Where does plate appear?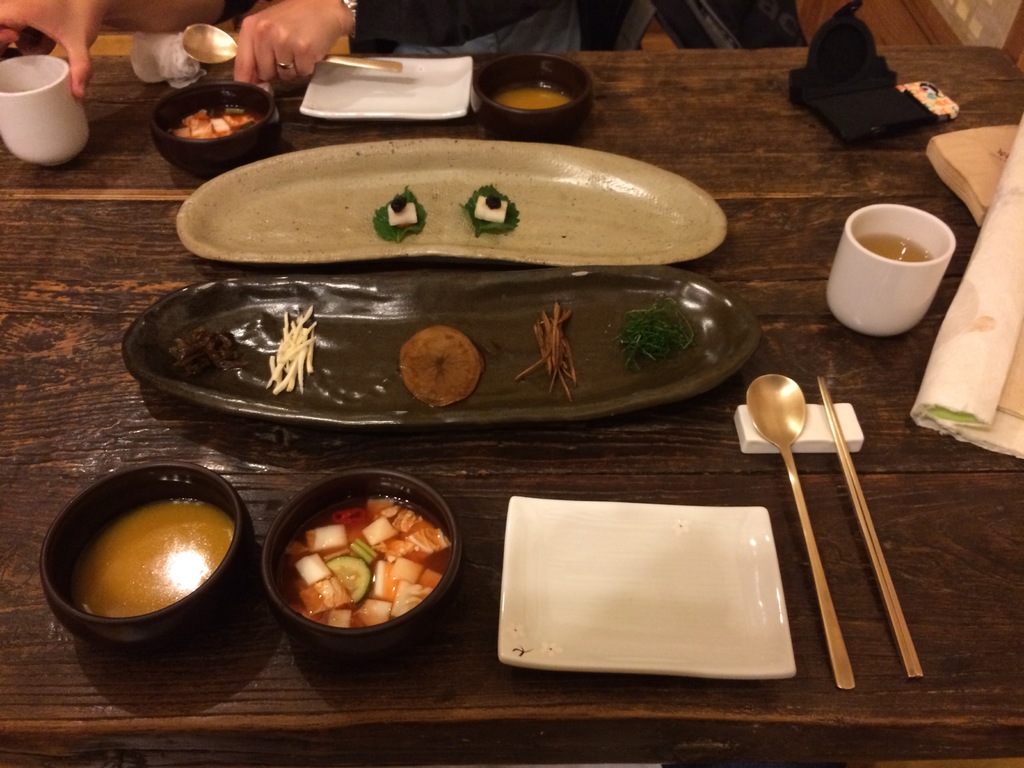
Appears at 101, 243, 764, 419.
